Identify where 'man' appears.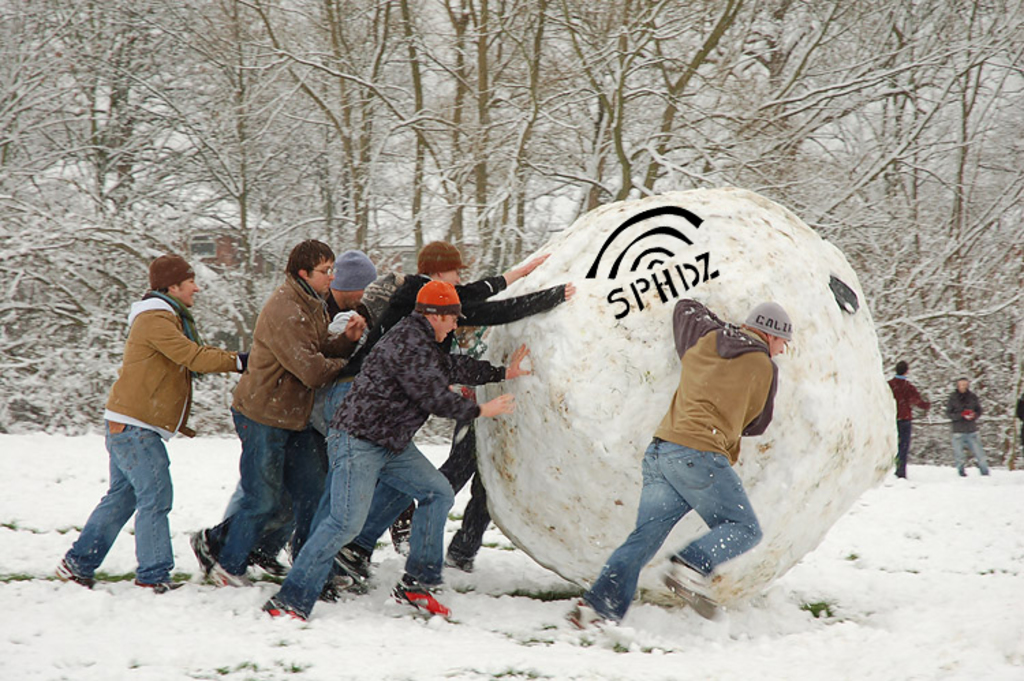
Appears at 262, 278, 537, 620.
